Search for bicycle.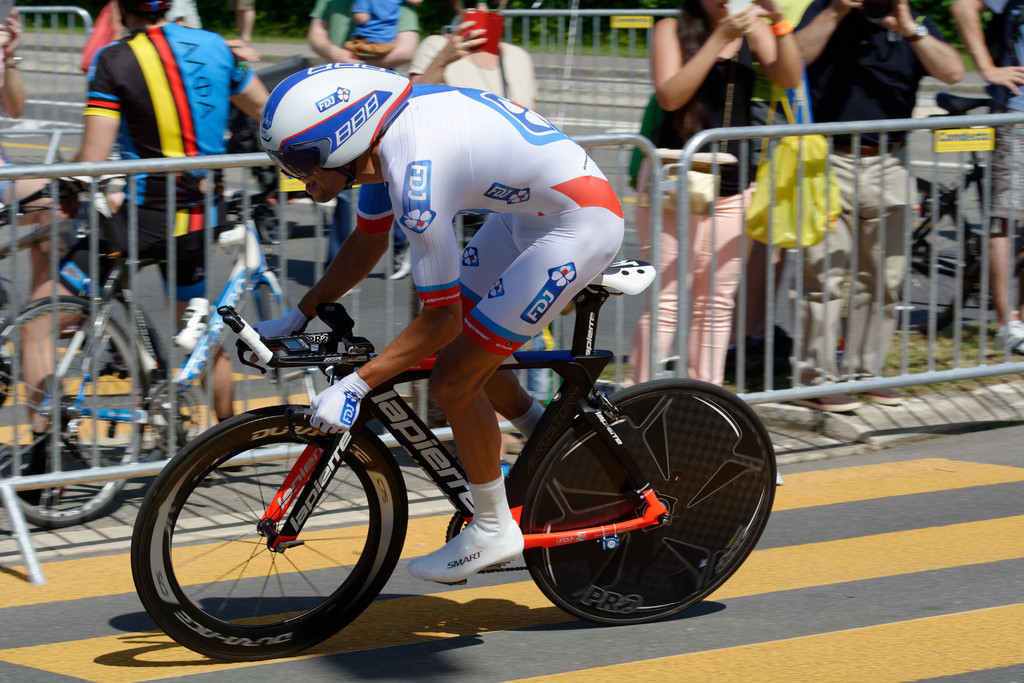
Found at x1=0 y1=160 x2=181 y2=453.
